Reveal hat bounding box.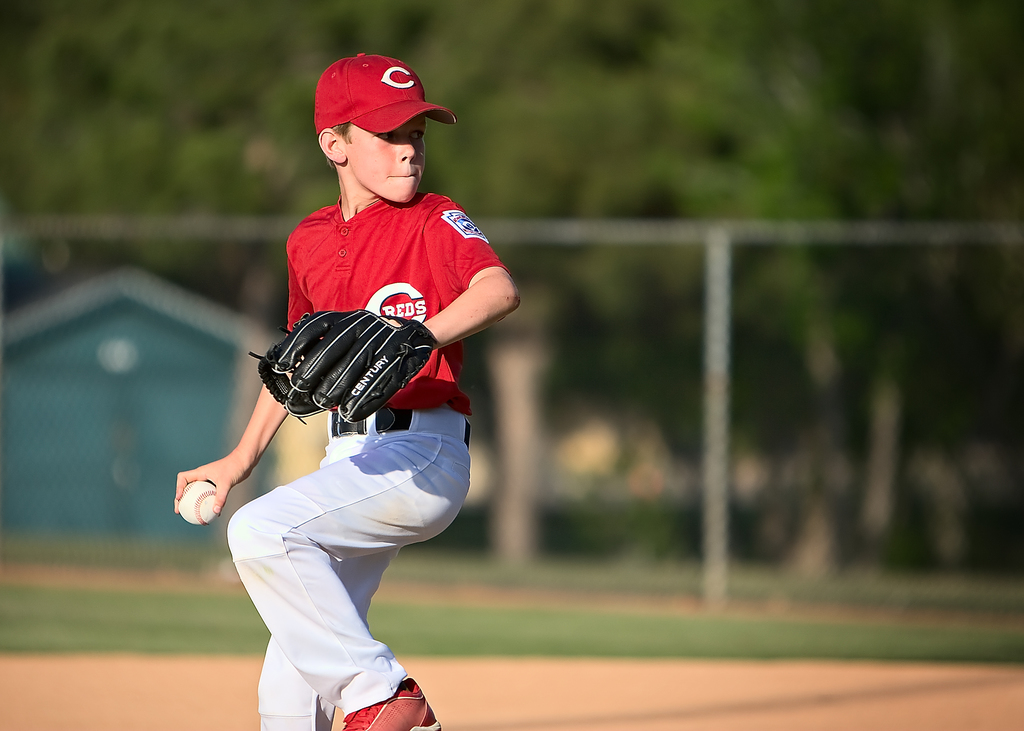
Revealed: rect(317, 48, 454, 140).
